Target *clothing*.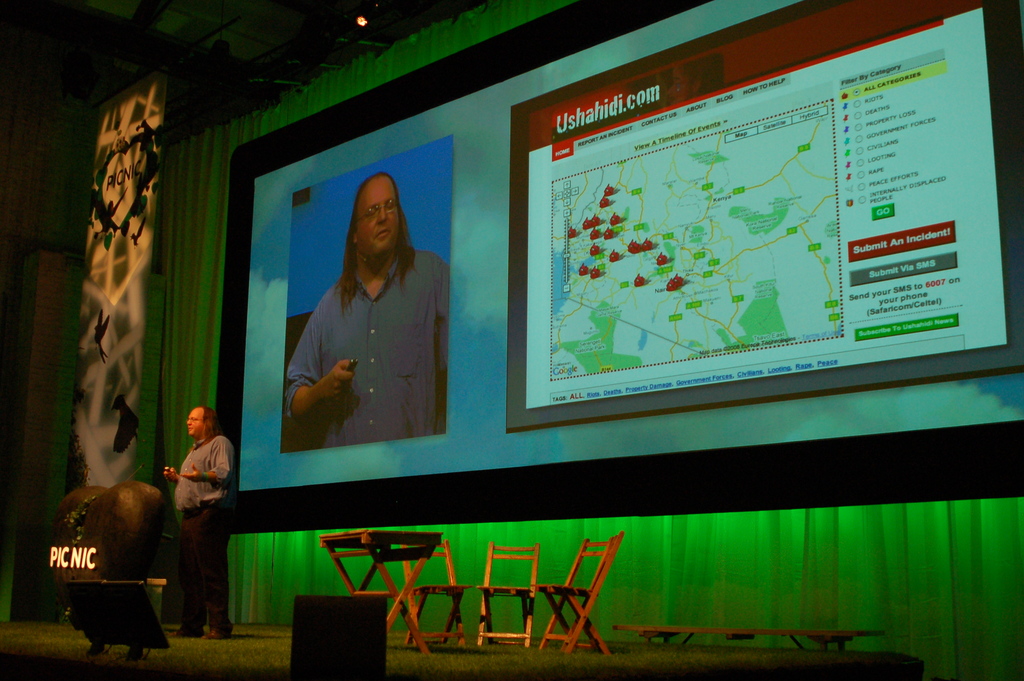
Target region: <region>166, 436, 239, 641</region>.
